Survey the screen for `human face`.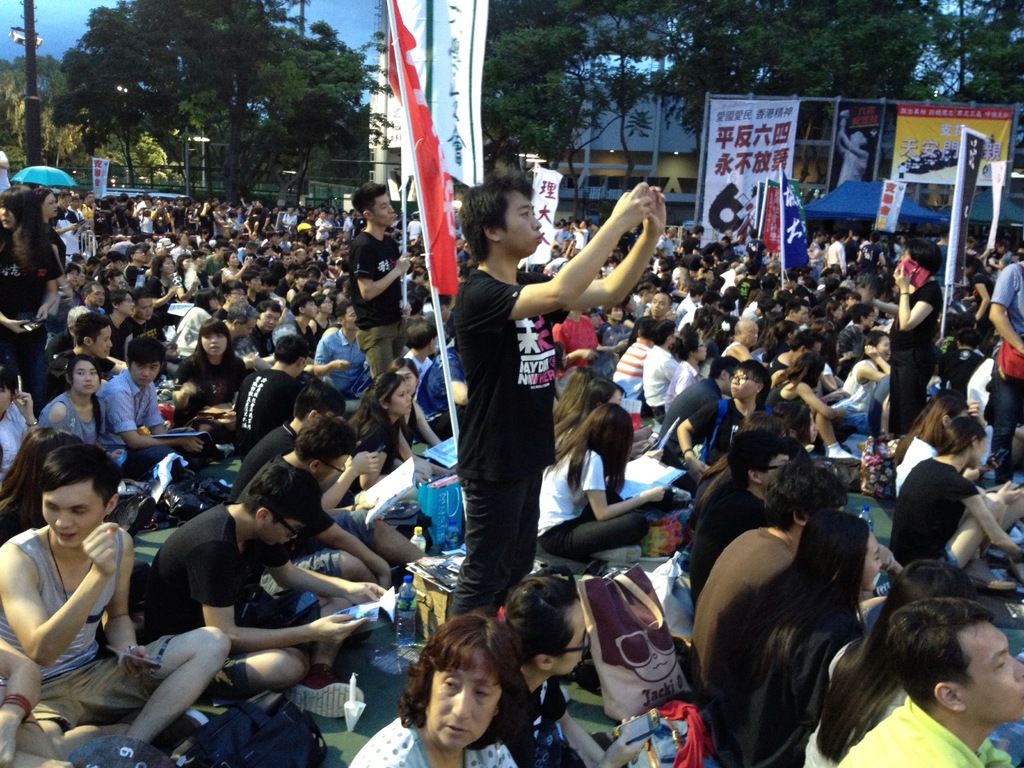
Survey found: pyautogui.locateOnScreen(0, 388, 14, 412).
